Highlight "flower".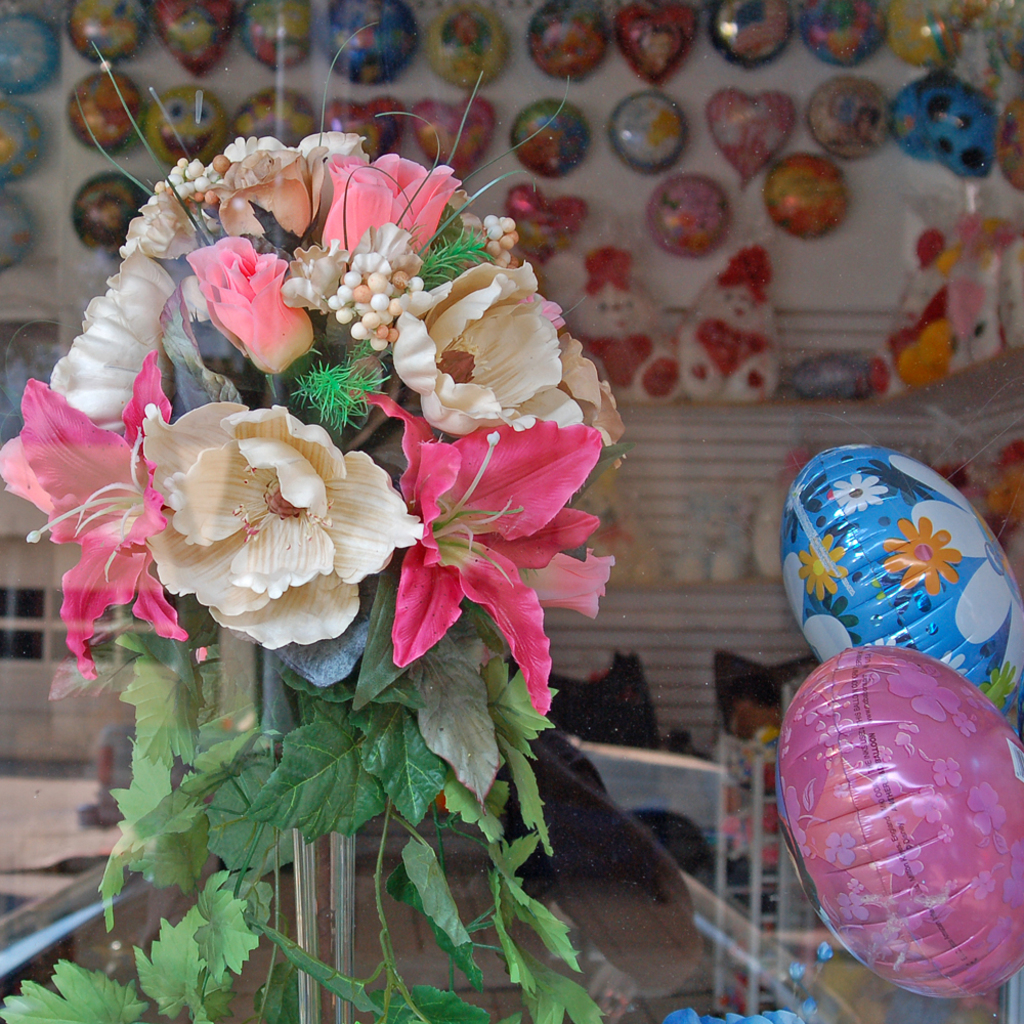
Highlighted region: rect(39, 244, 181, 433).
